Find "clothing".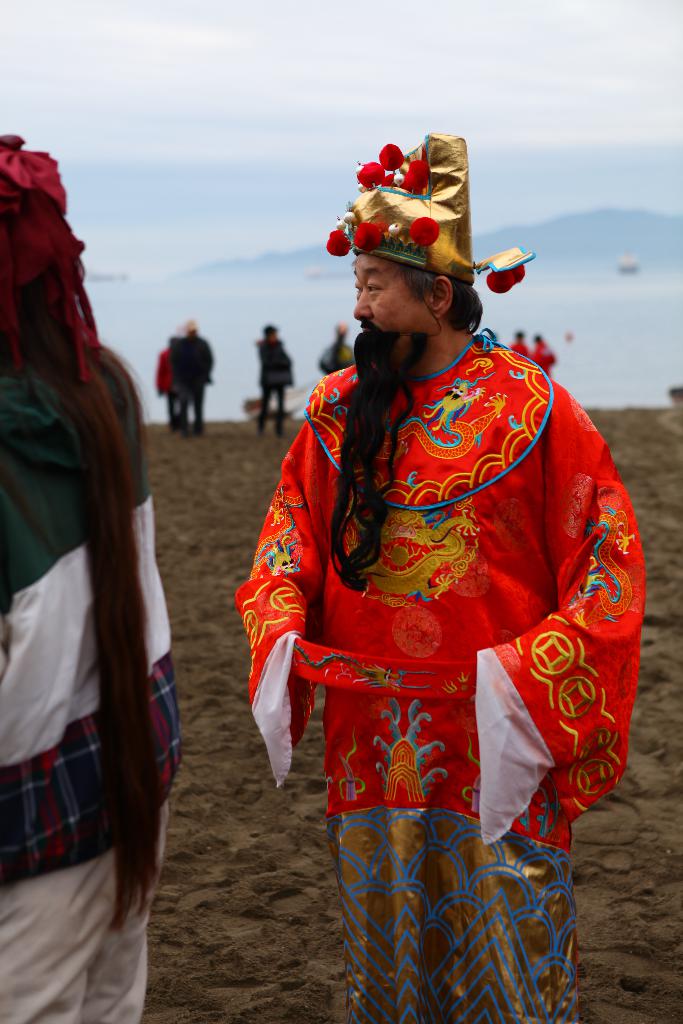
(0,355,185,1023).
